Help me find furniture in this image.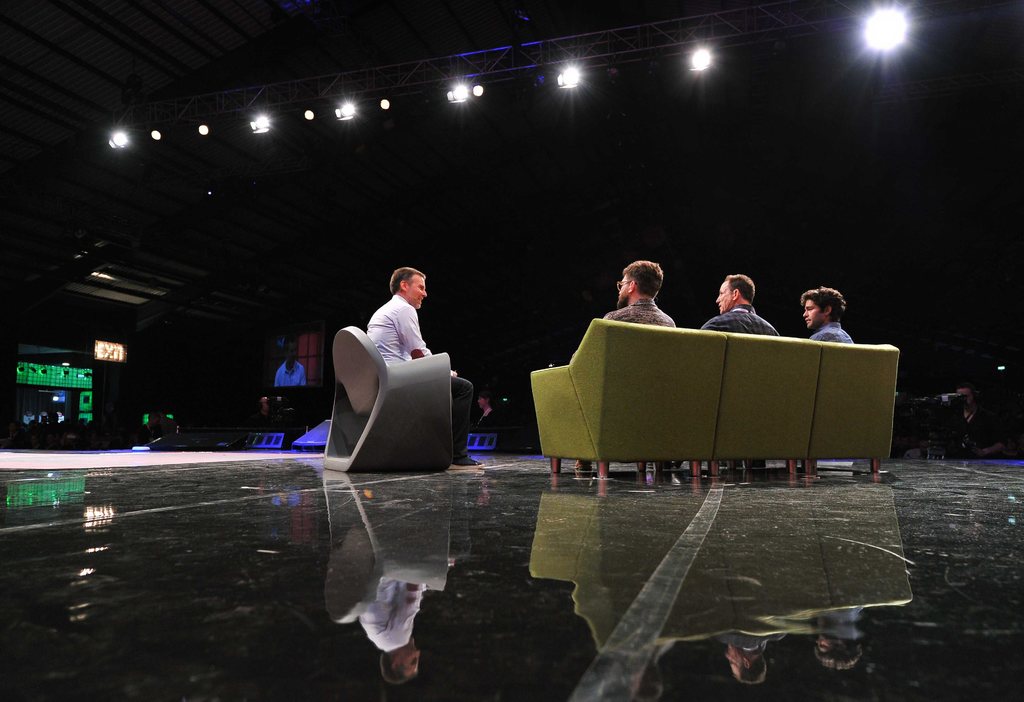
Found it: box(715, 332, 820, 482).
